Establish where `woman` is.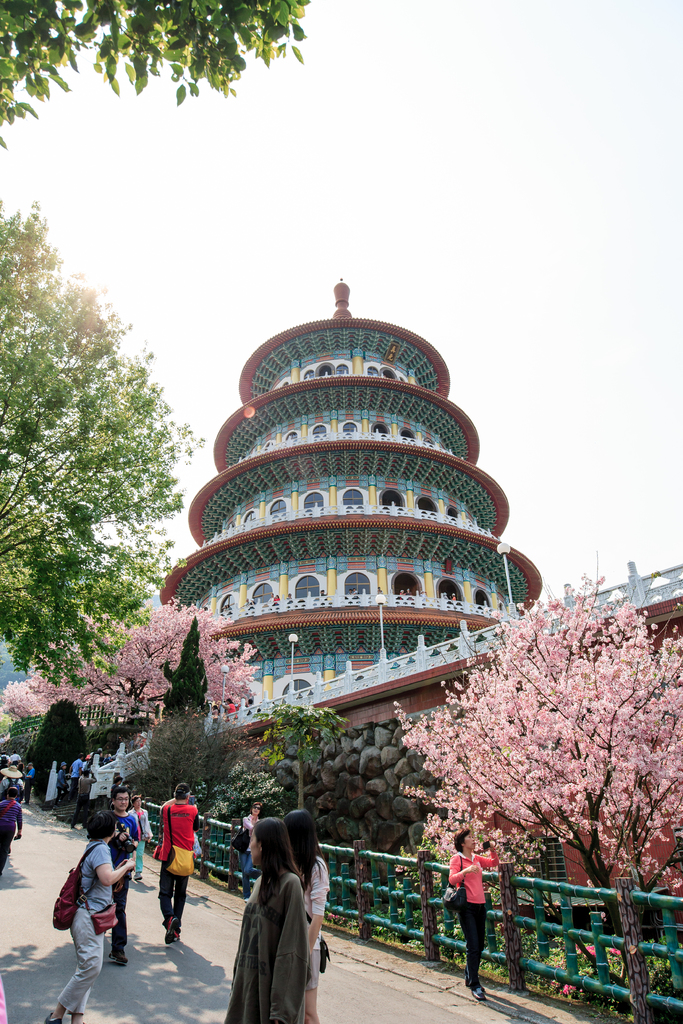
Established at locate(239, 802, 260, 898).
